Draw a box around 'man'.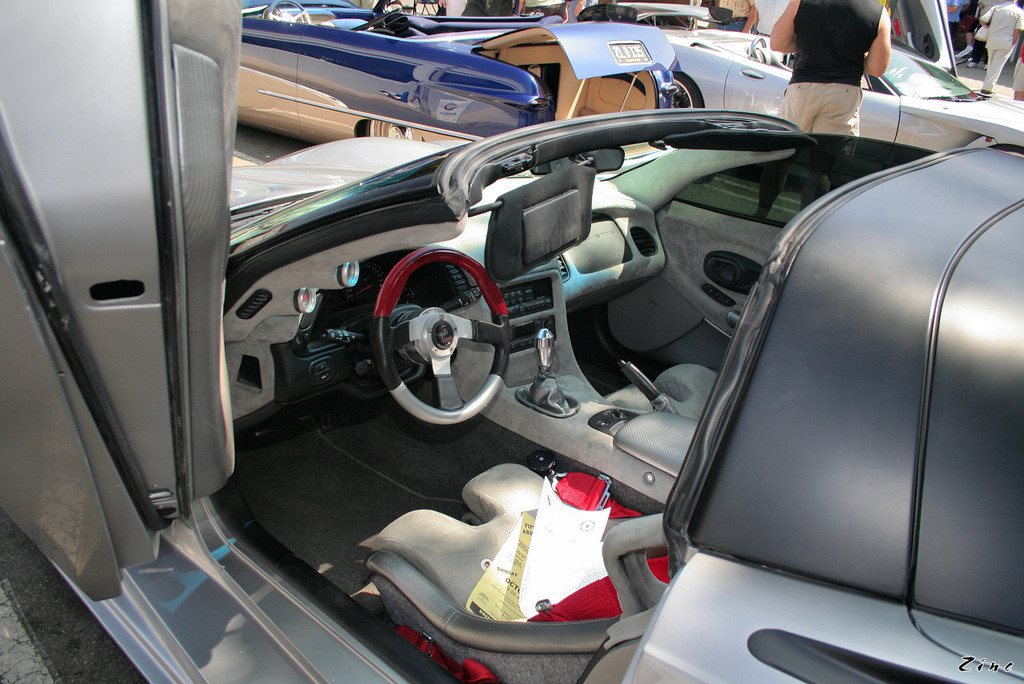
[517,0,568,26].
